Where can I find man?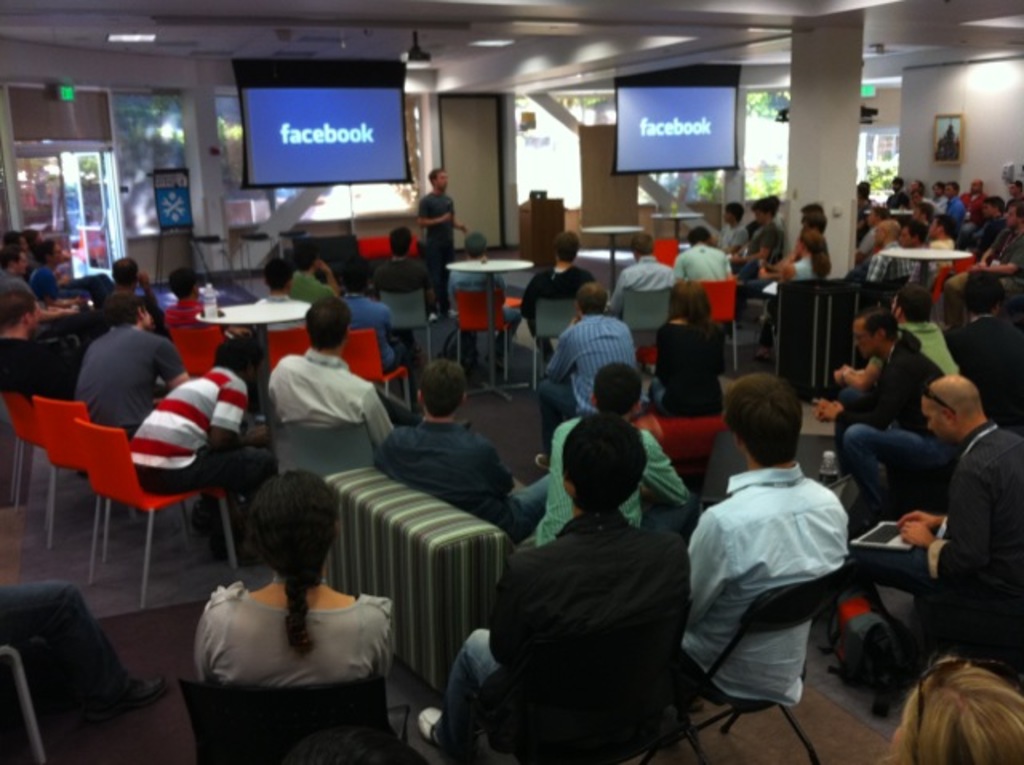
You can find it at left=123, top=341, right=285, bottom=567.
